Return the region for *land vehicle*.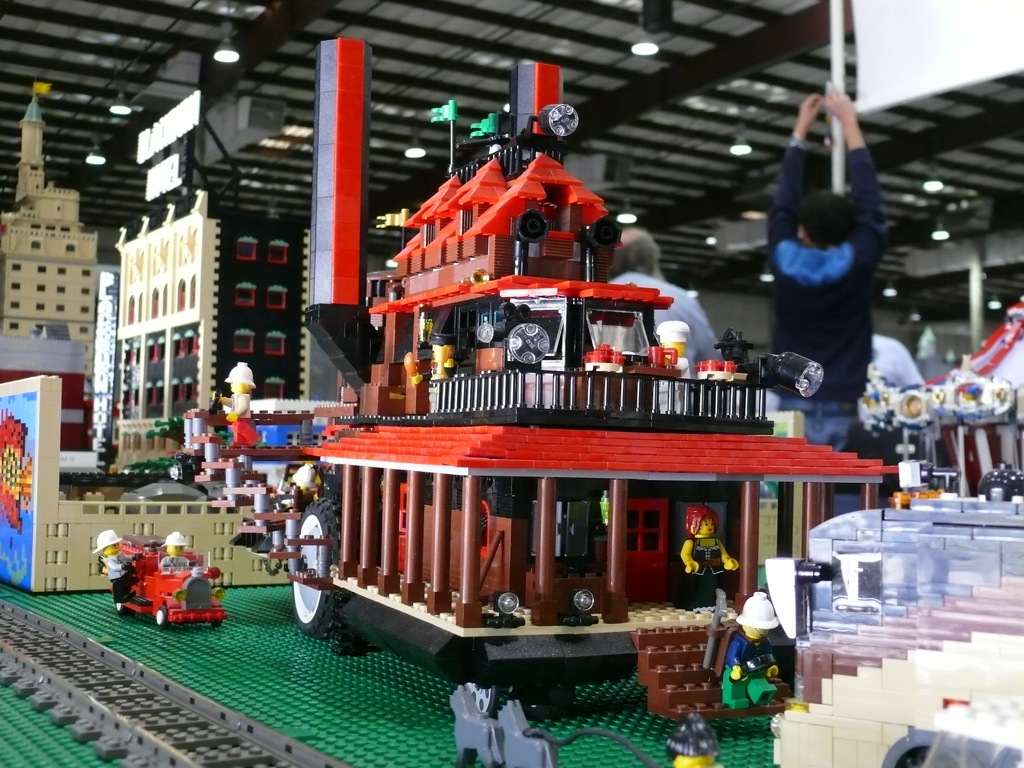
<box>114,539,232,627</box>.
